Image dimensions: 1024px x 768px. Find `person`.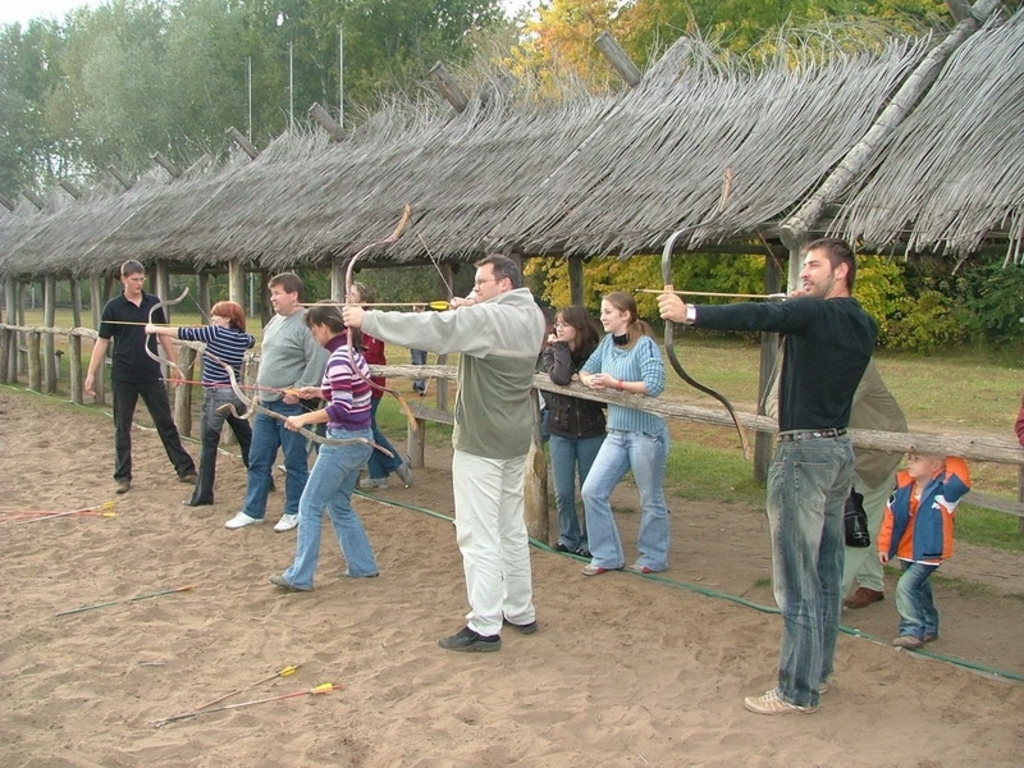
(353, 265, 383, 484).
